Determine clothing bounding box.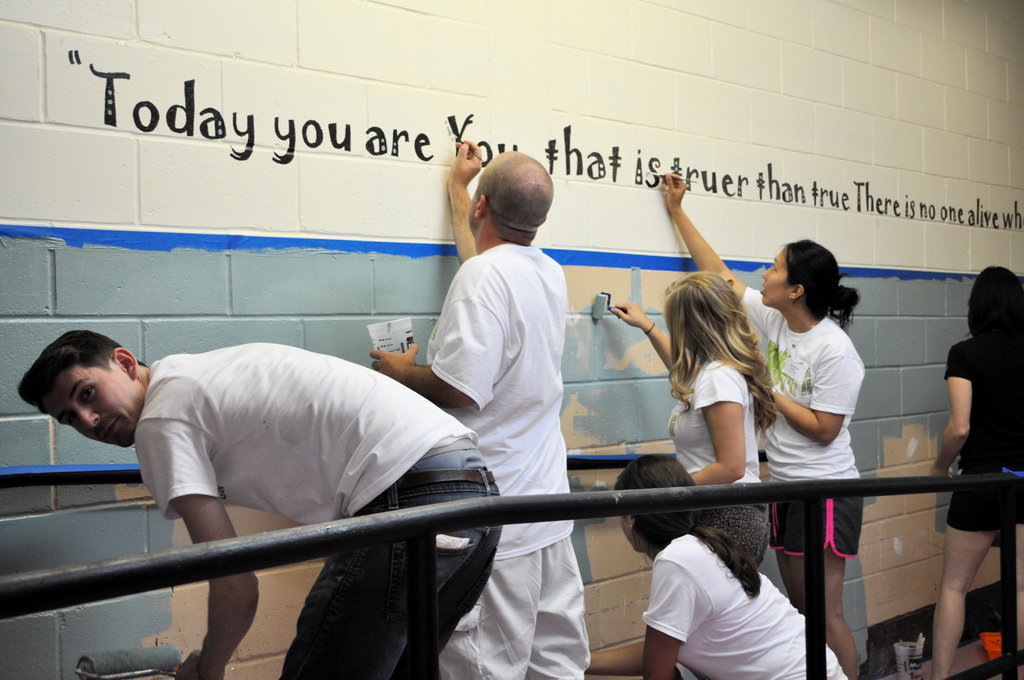
Determined: (left=942, top=336, right=1021, bottom=530).
